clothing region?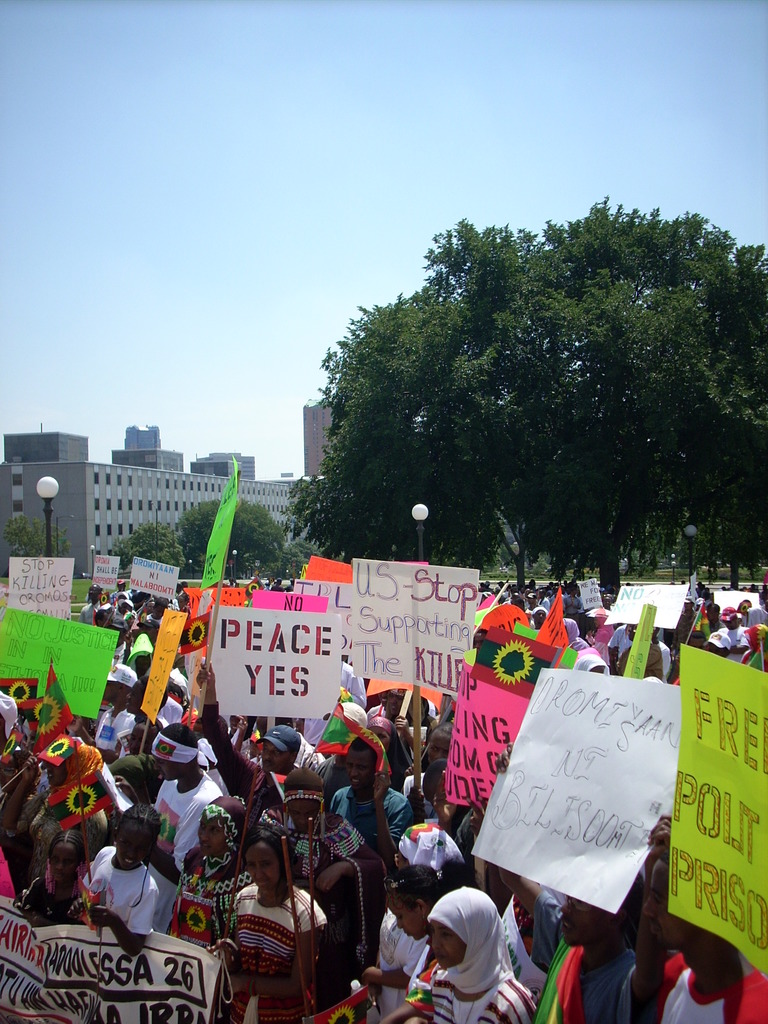
region(241, 774, 335, 870)
